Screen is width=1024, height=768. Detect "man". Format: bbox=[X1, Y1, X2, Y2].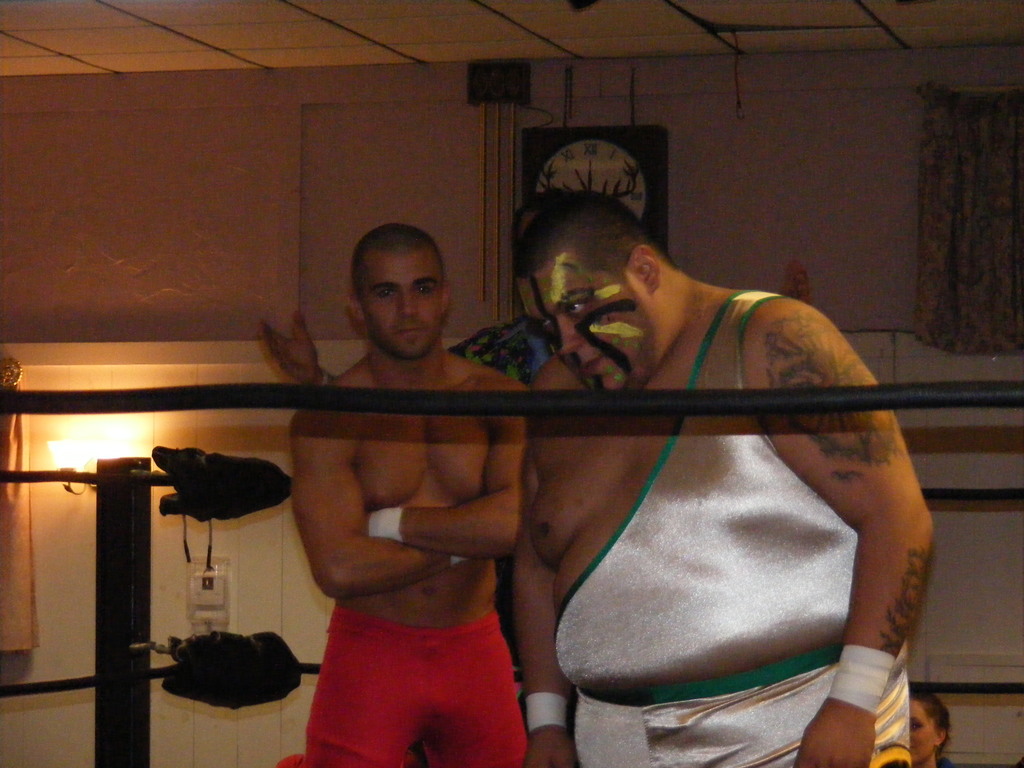
bbox=[507, 196, 936, 767].
